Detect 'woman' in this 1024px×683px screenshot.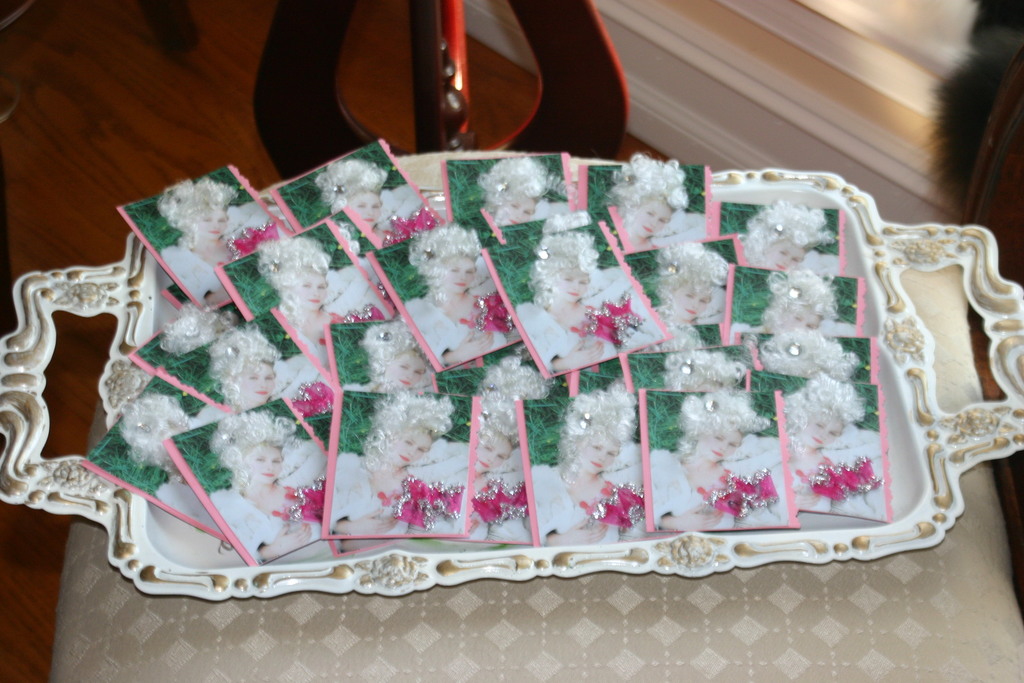
Detection: (x1=409, y1=226, x2=502, y2=364).
